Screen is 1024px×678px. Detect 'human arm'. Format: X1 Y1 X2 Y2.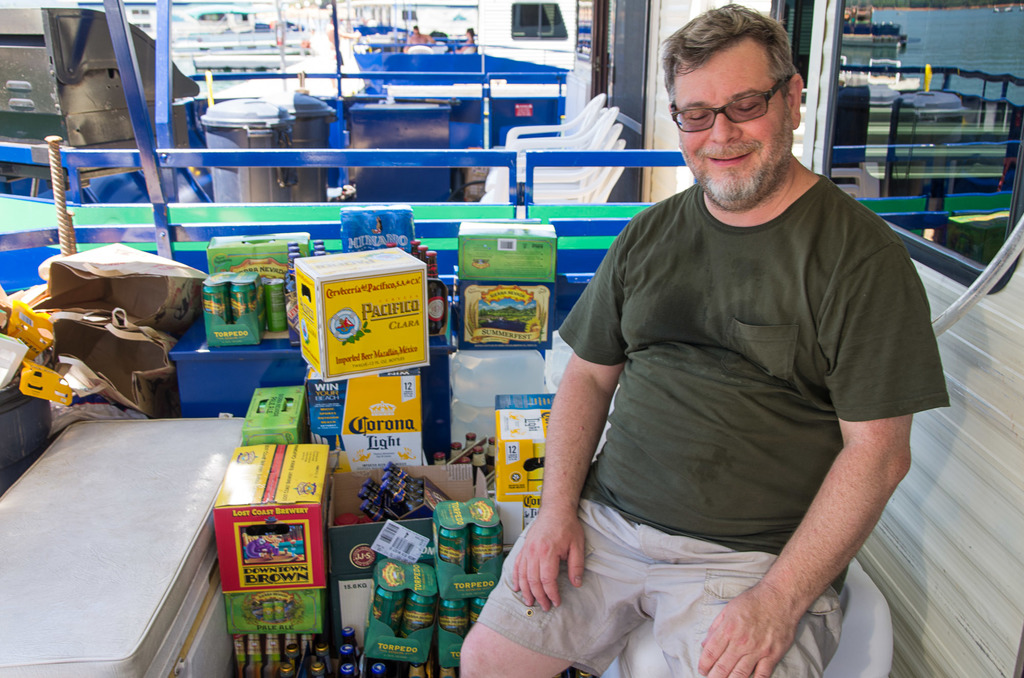
531 330 626 638.
